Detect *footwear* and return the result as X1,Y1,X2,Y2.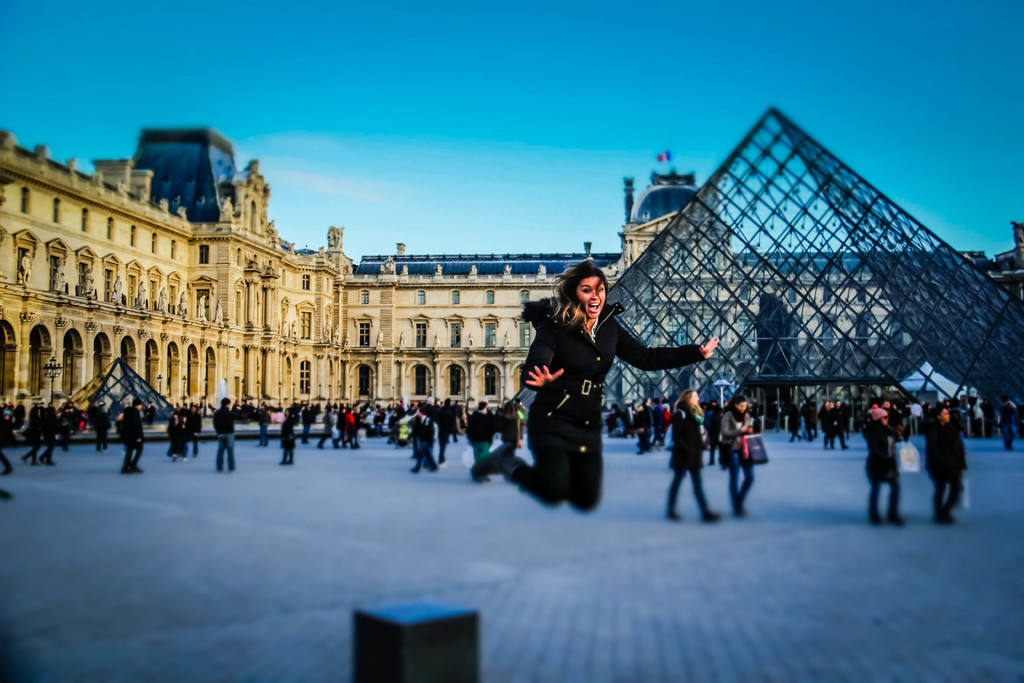
726,507,743,518.
